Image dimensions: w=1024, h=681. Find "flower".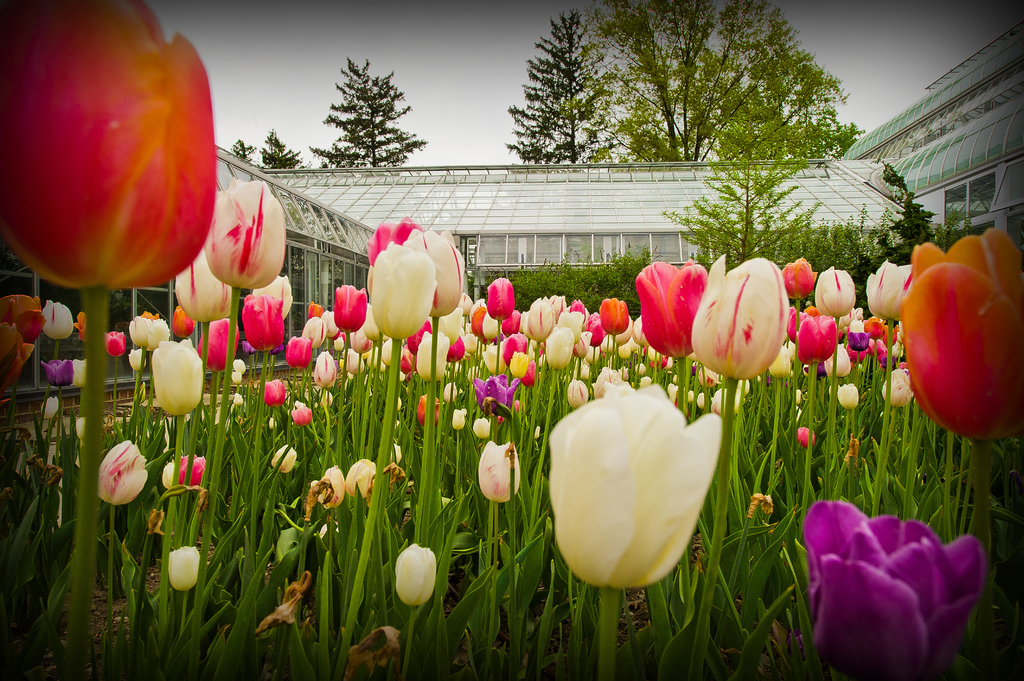
271 444 298 472.
